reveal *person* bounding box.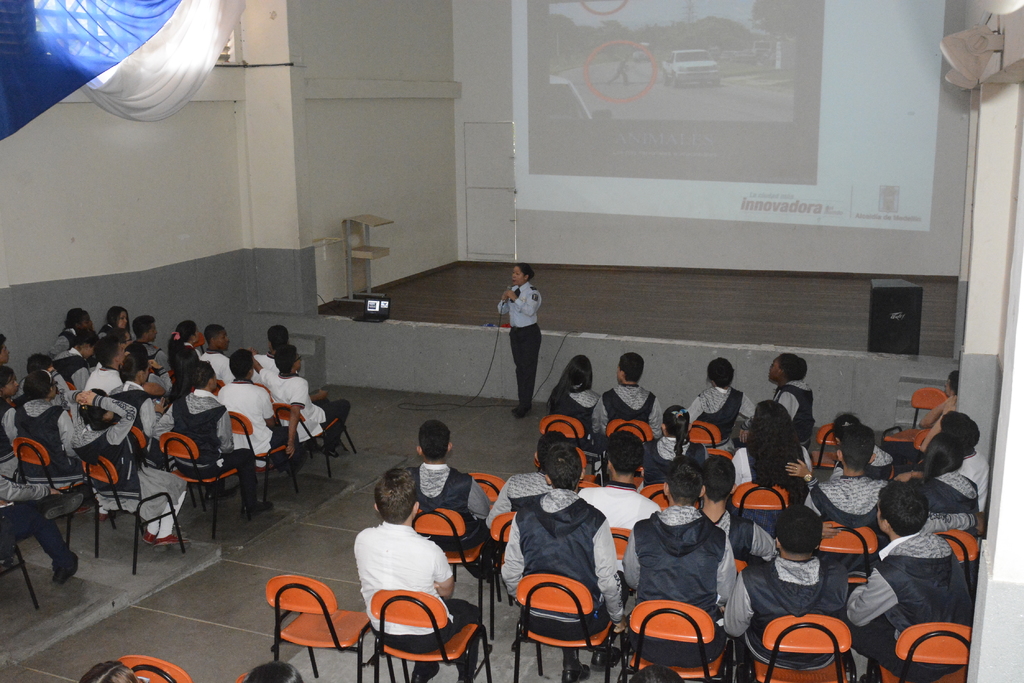
Revealed: (593,352,669,476).
